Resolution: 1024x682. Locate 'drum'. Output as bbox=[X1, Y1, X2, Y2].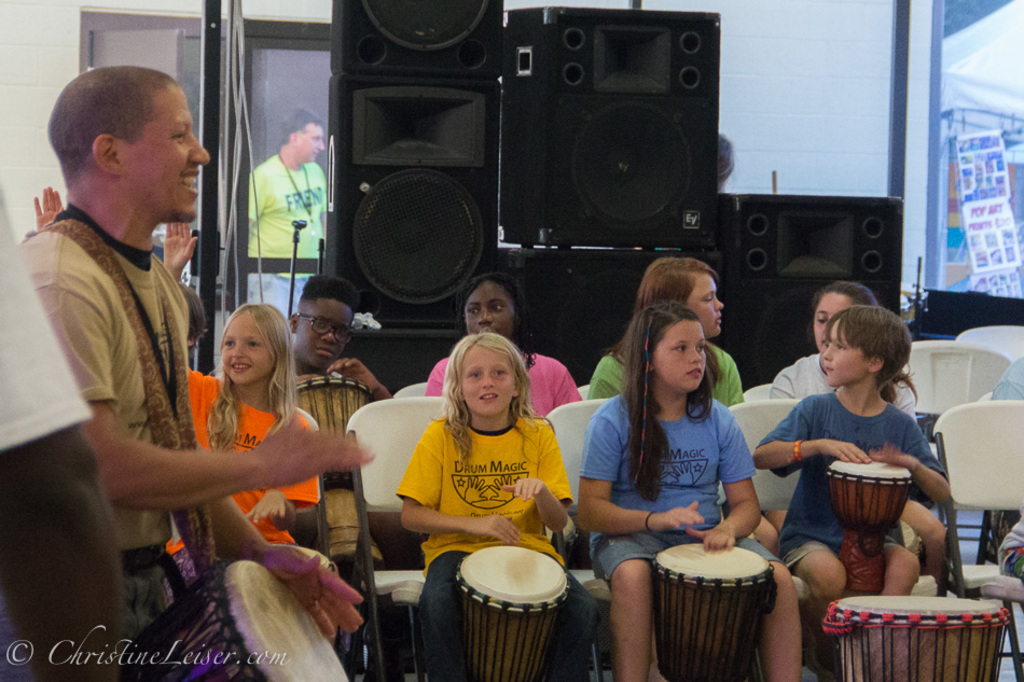
bbox=[456, 546, 572, 681].
